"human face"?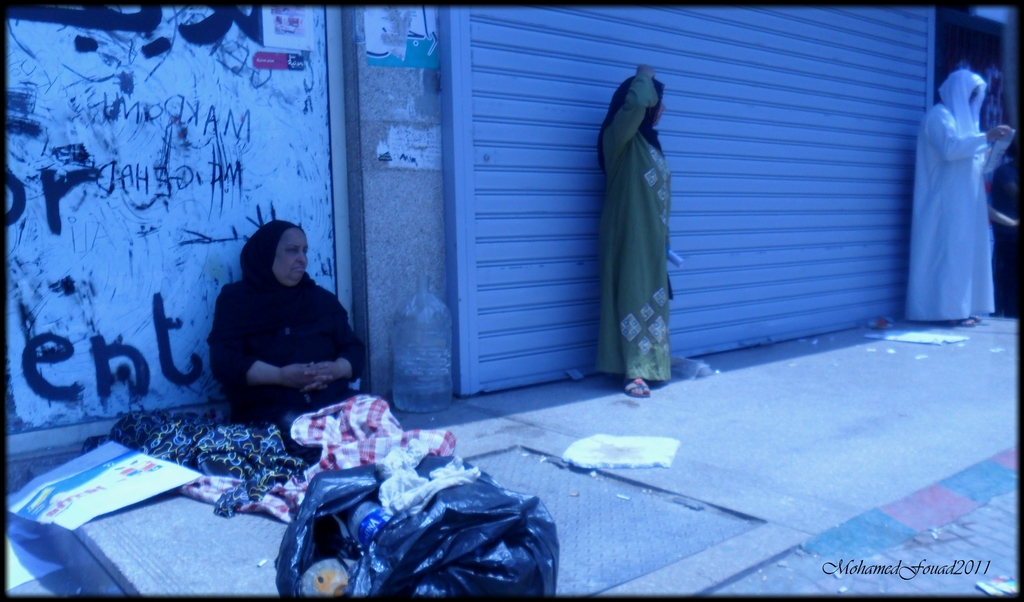
(left=276, top=225, right=310, bottom=285)
